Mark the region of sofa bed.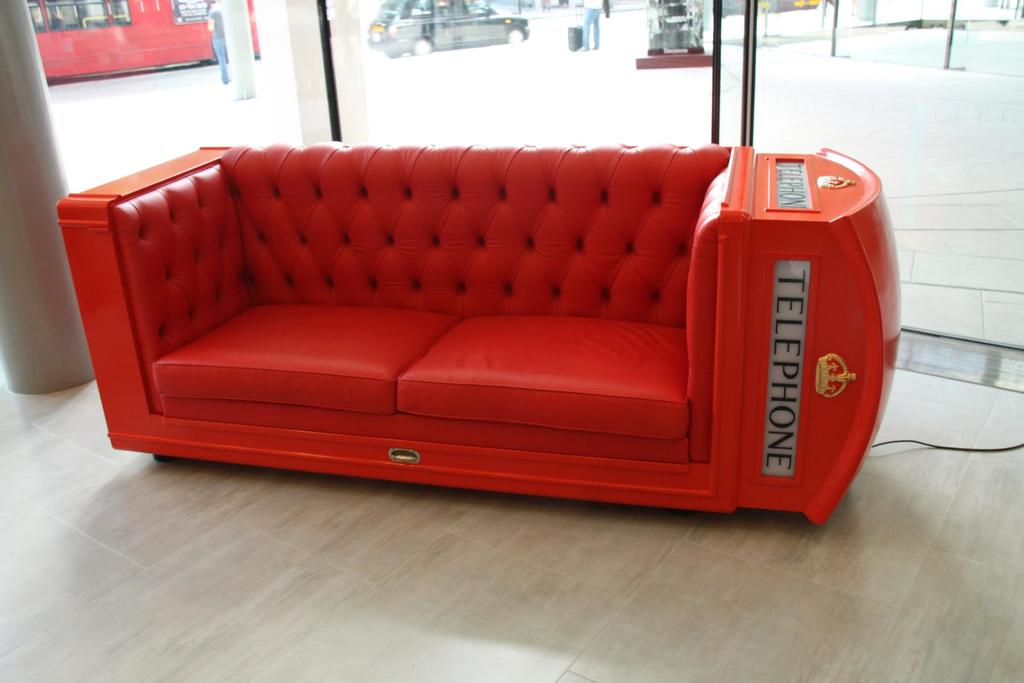
Region: select_region(56, 140, 899, 525).
